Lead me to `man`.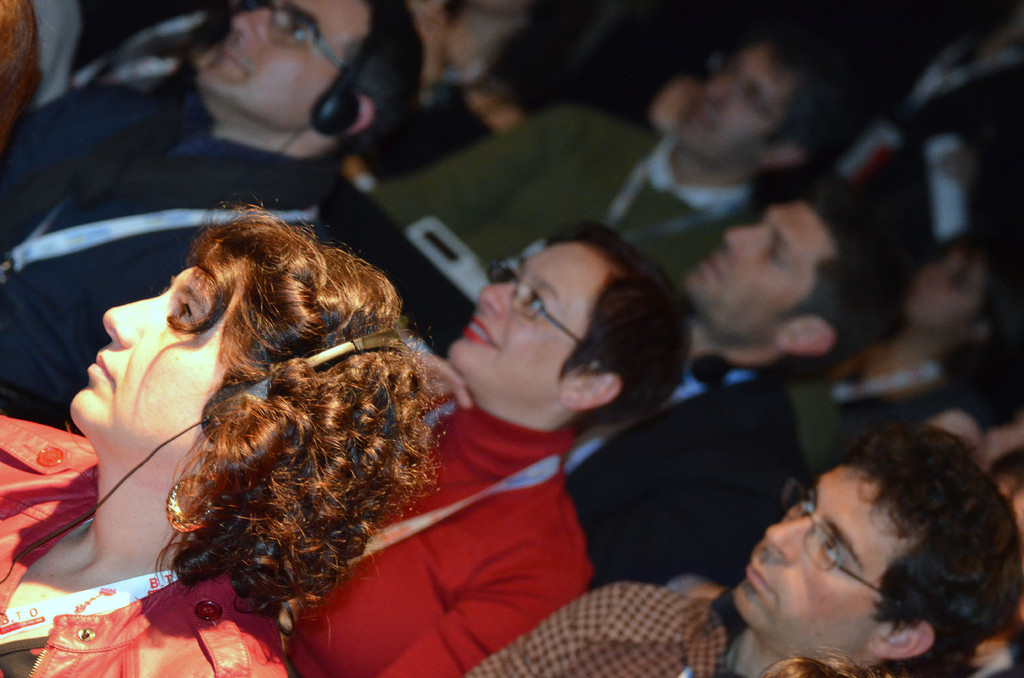
Lead to [368,15,867,303].
